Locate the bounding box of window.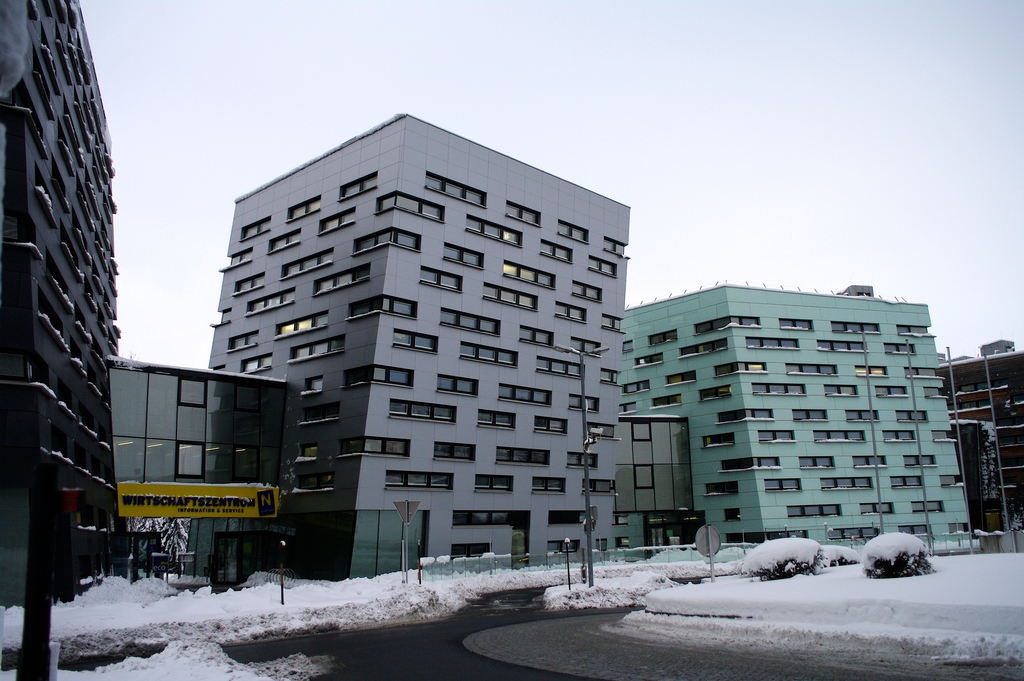
Bounding box: locate(676, 339, 725, 359).
